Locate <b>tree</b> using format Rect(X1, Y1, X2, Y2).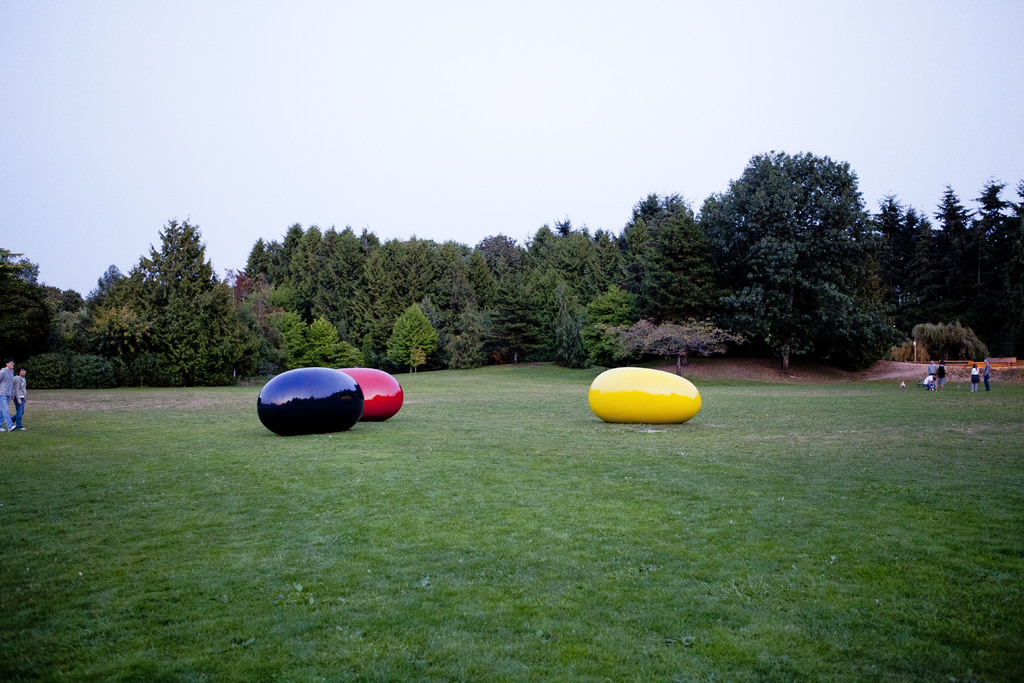
Rect(344, 227, 452, 375).
